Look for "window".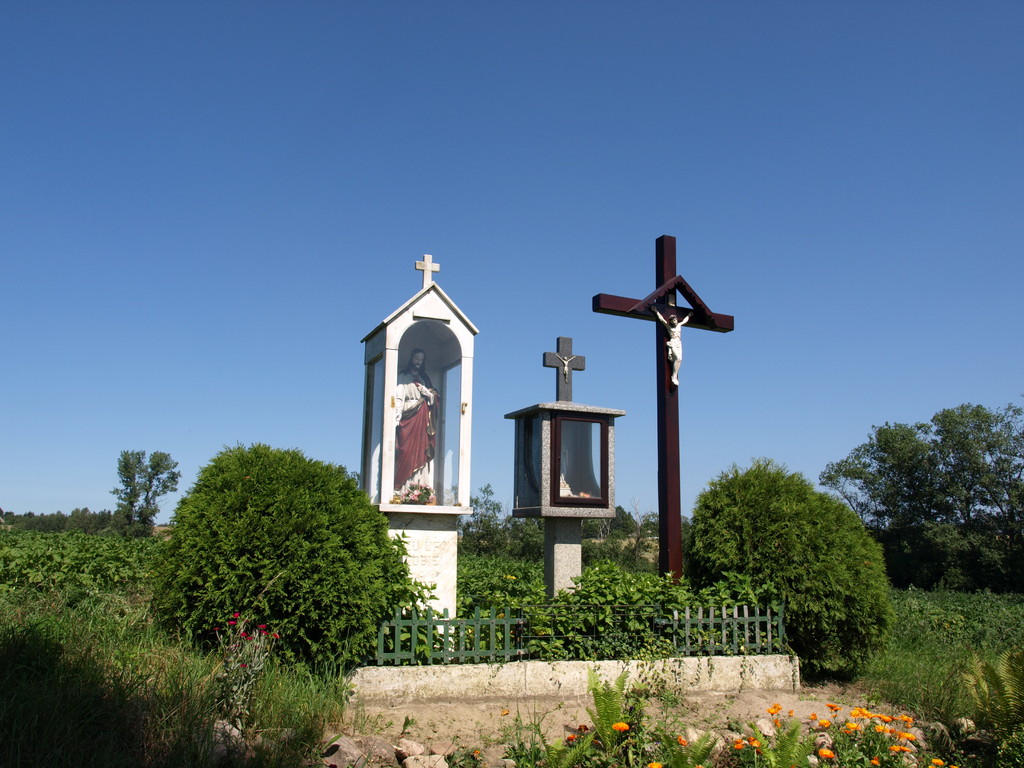
Found: 552,408,609,509.
